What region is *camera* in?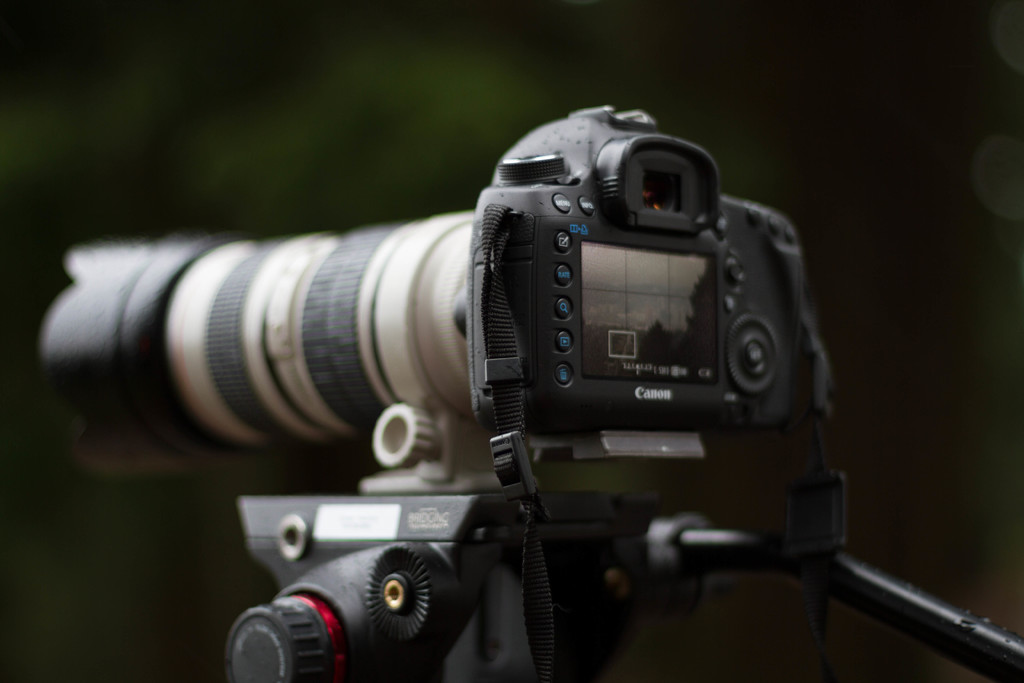
42,100,806,682.
